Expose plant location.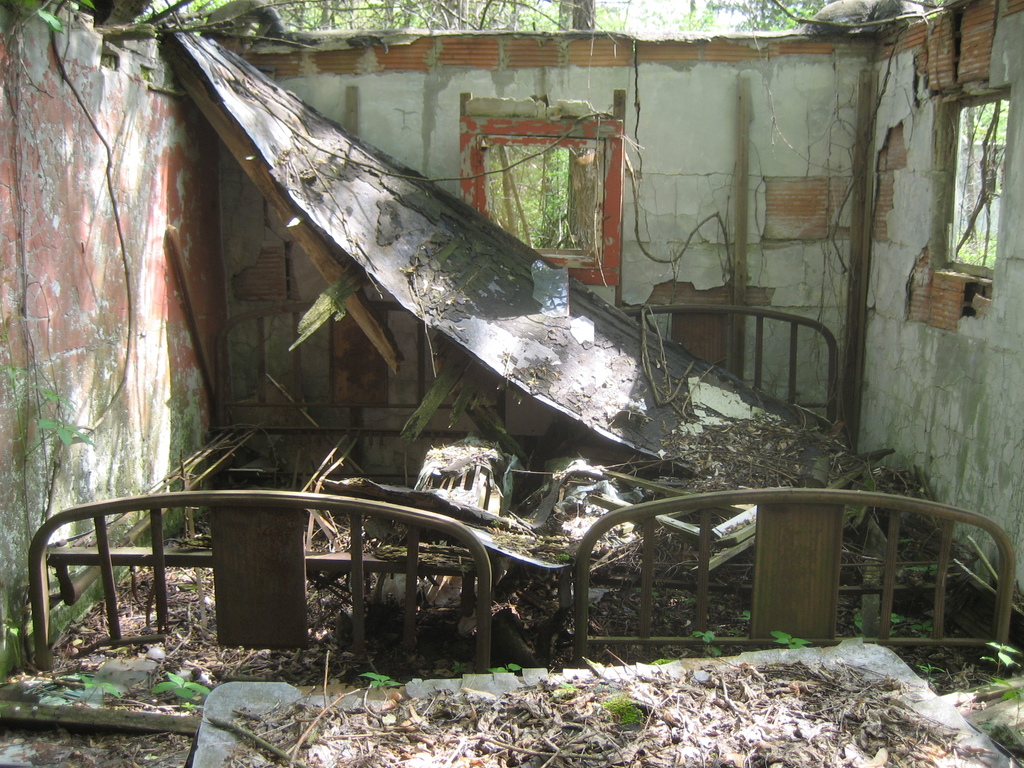
Exposed at [left=914, top=661, right=947, bottom=692].
